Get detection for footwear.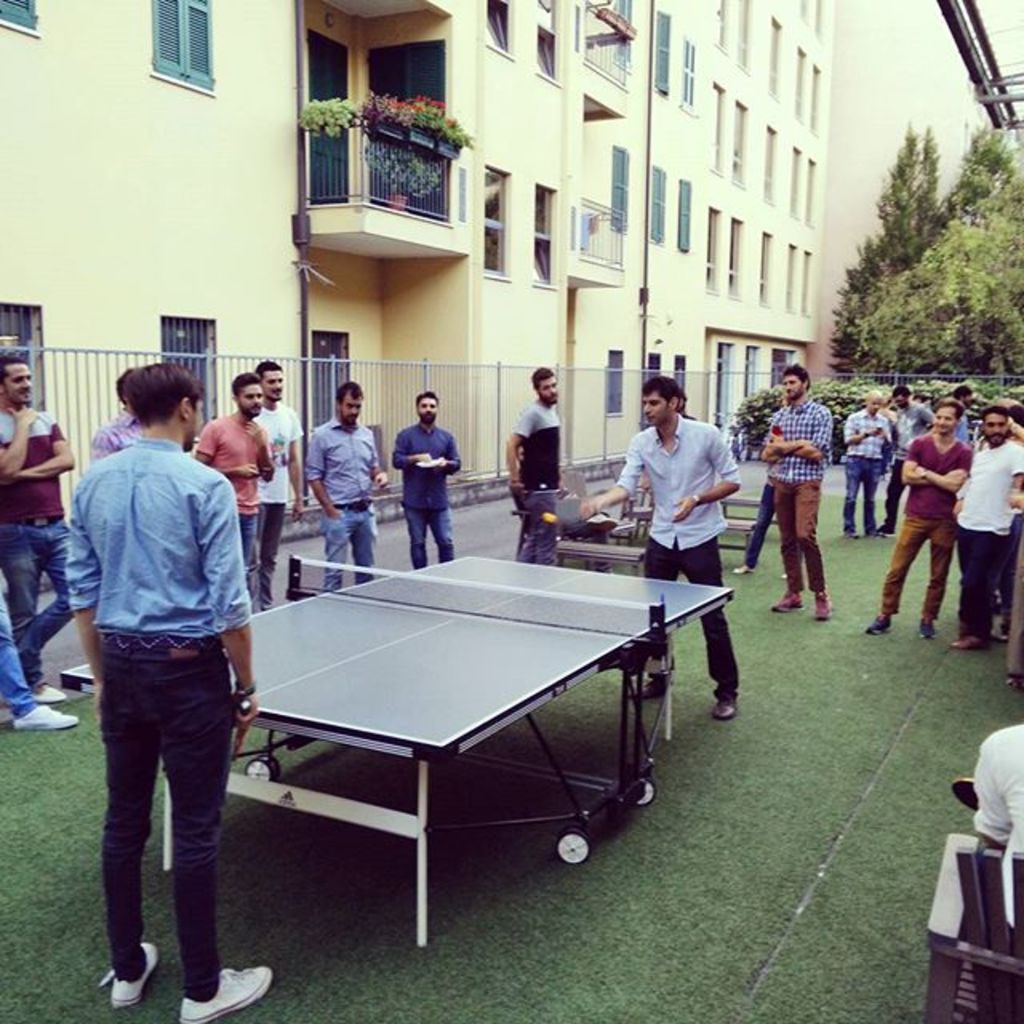
Detection: 712/691/747/718.
